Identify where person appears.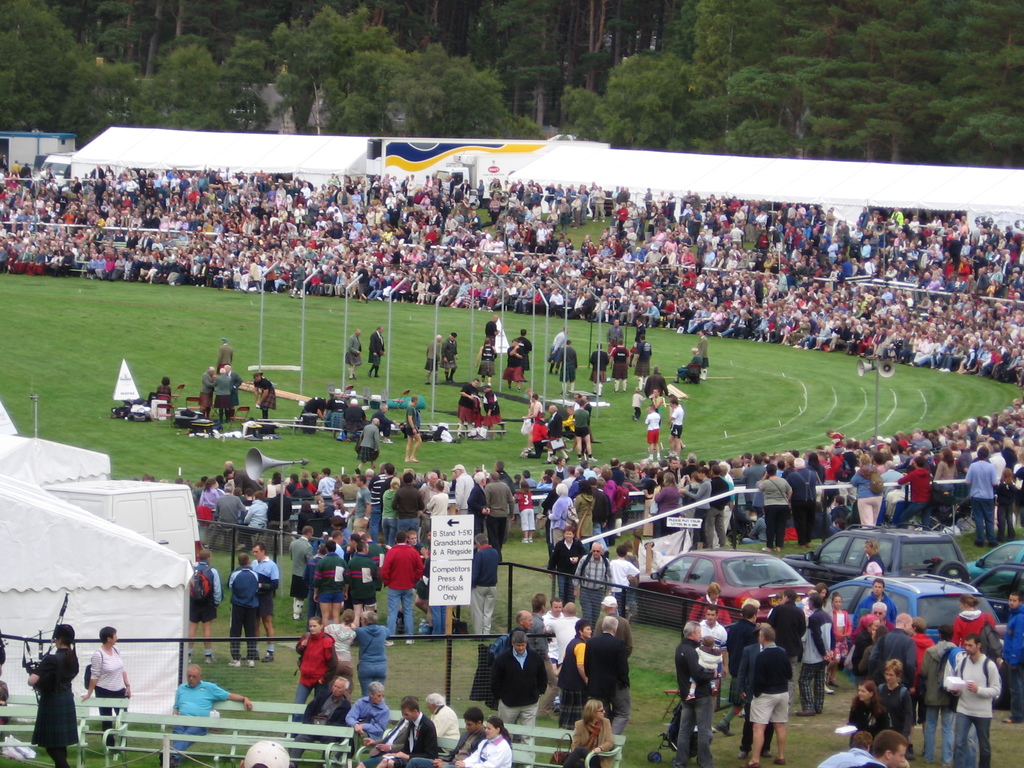
Appears at <bbox>728, 456, 746, 479</bbox>.
